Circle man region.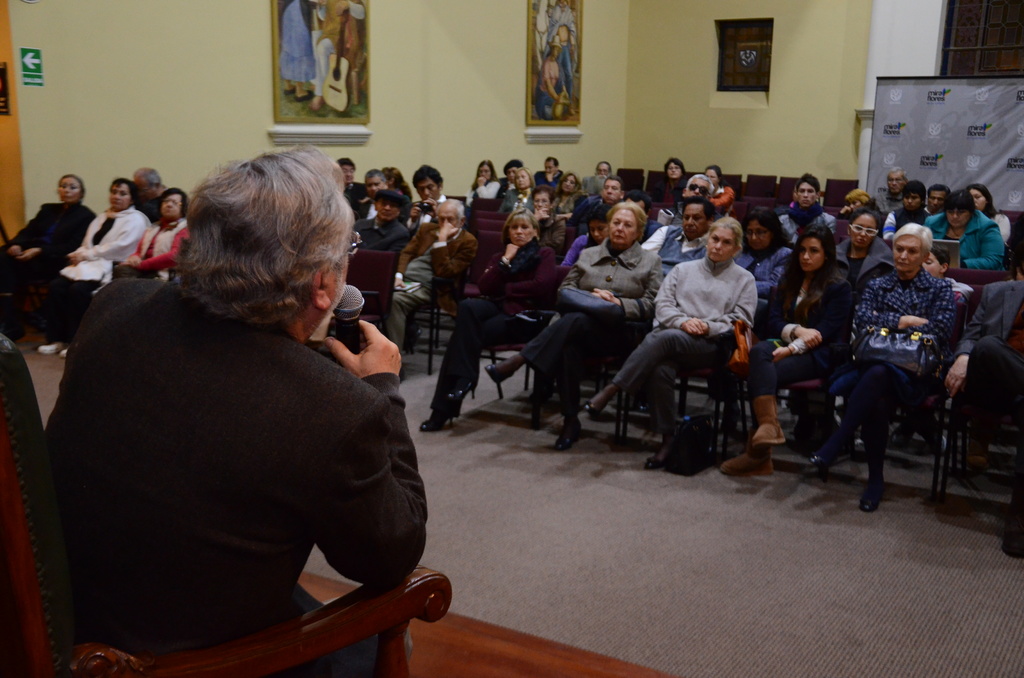
Region: pyautogui.locateOnScreen(641, 195, 706, 283).
